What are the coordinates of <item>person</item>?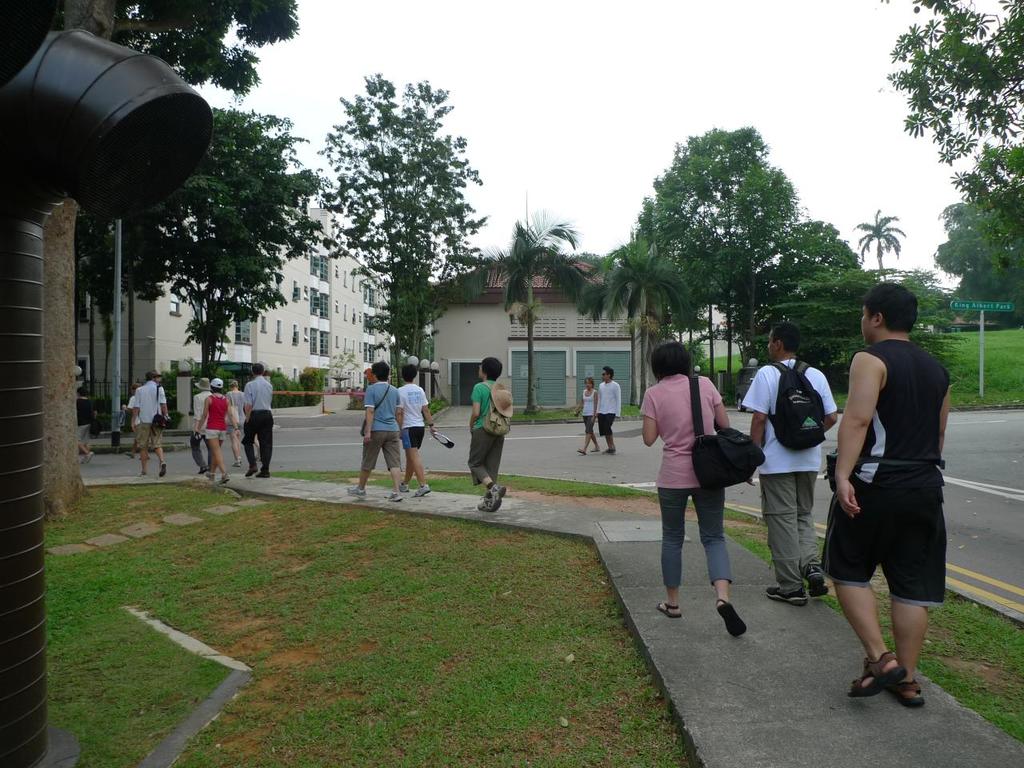
pyautogui.locateOnScreen(466, 352, 513, 514).
